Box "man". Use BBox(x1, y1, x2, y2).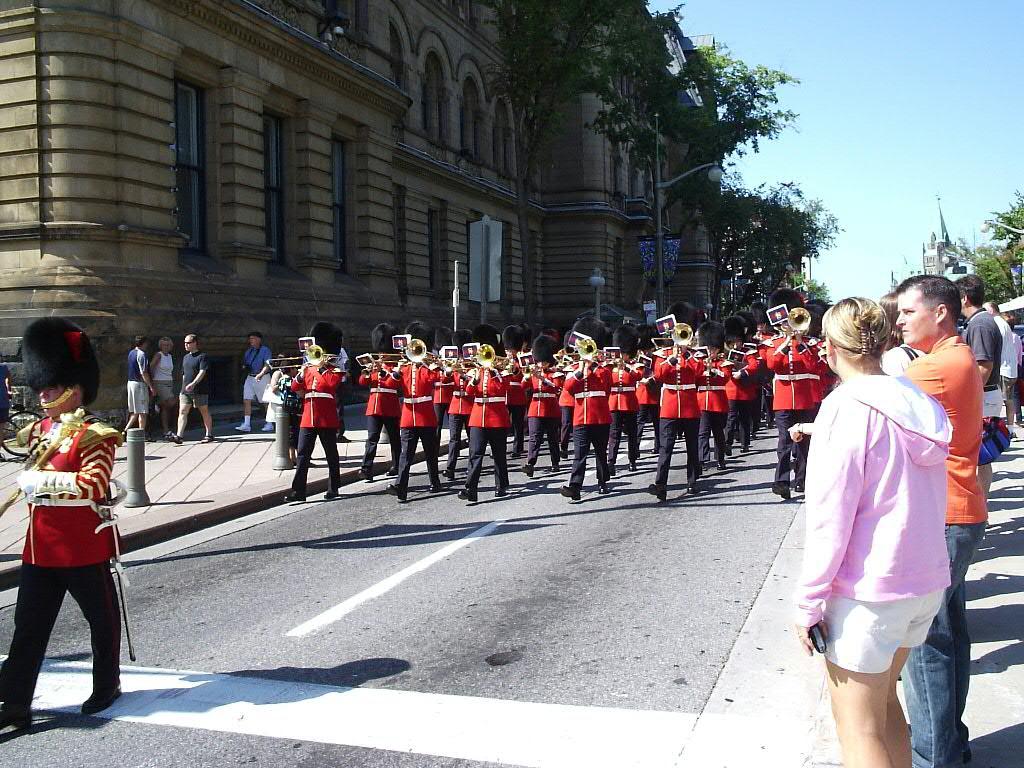
BBox(13, 361, 125, 738).
